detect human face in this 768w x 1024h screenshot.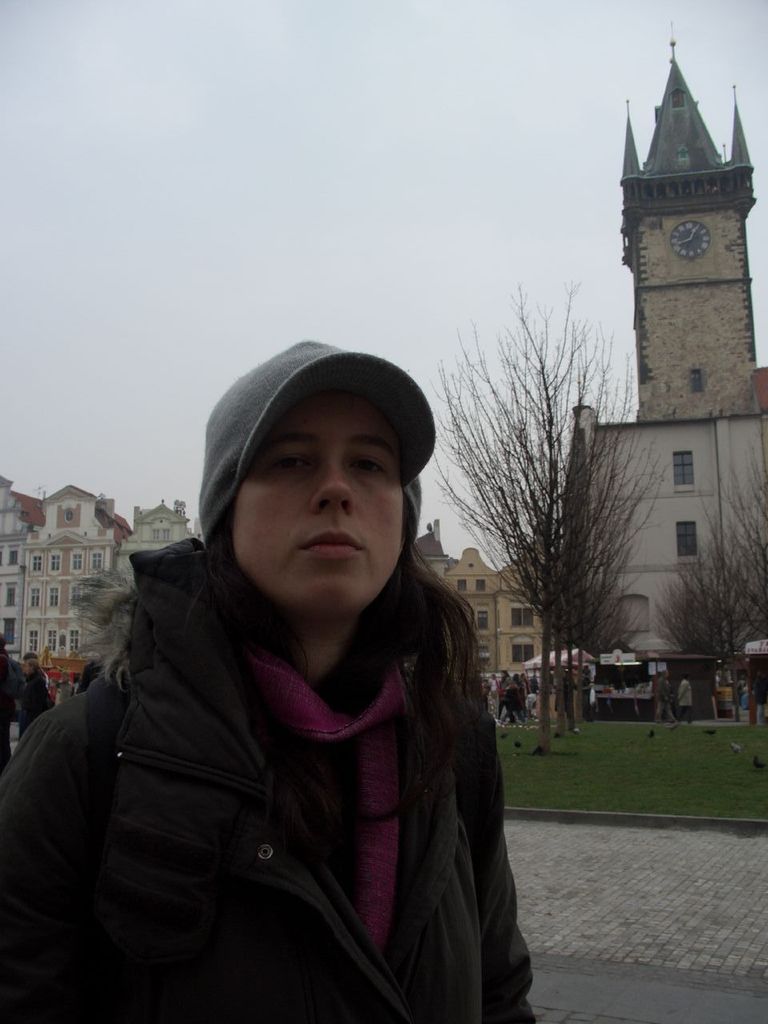
Detection: <box>21,661,35,677</box>.
